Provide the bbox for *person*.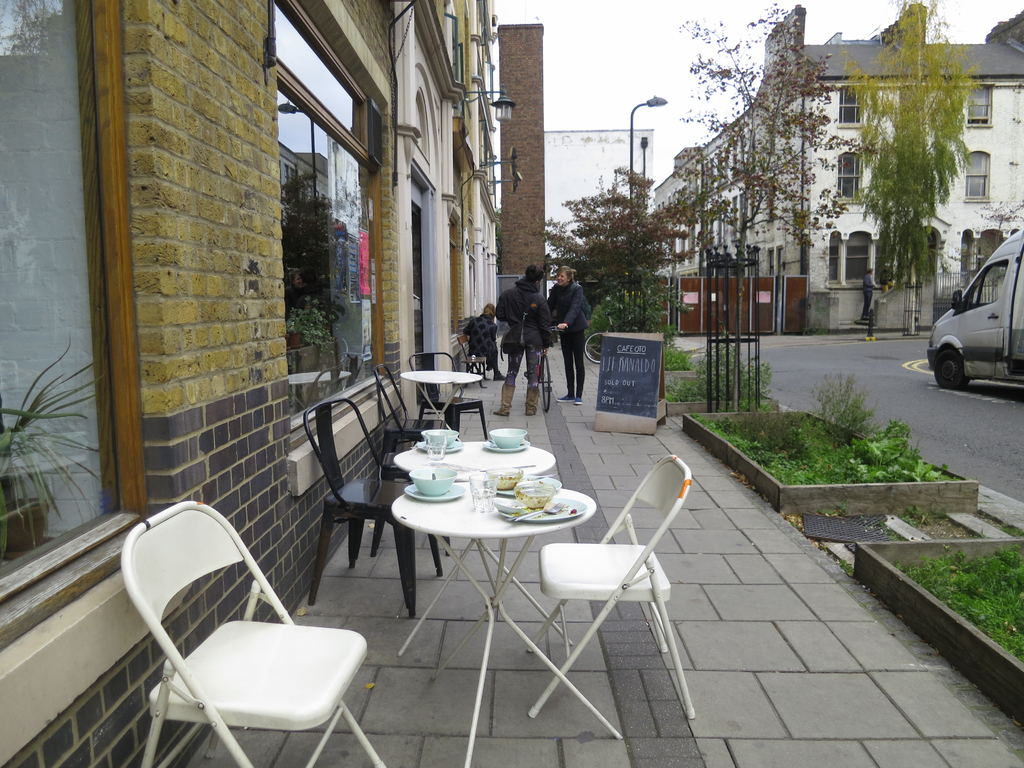
crop(461, 302, 506, 380).
